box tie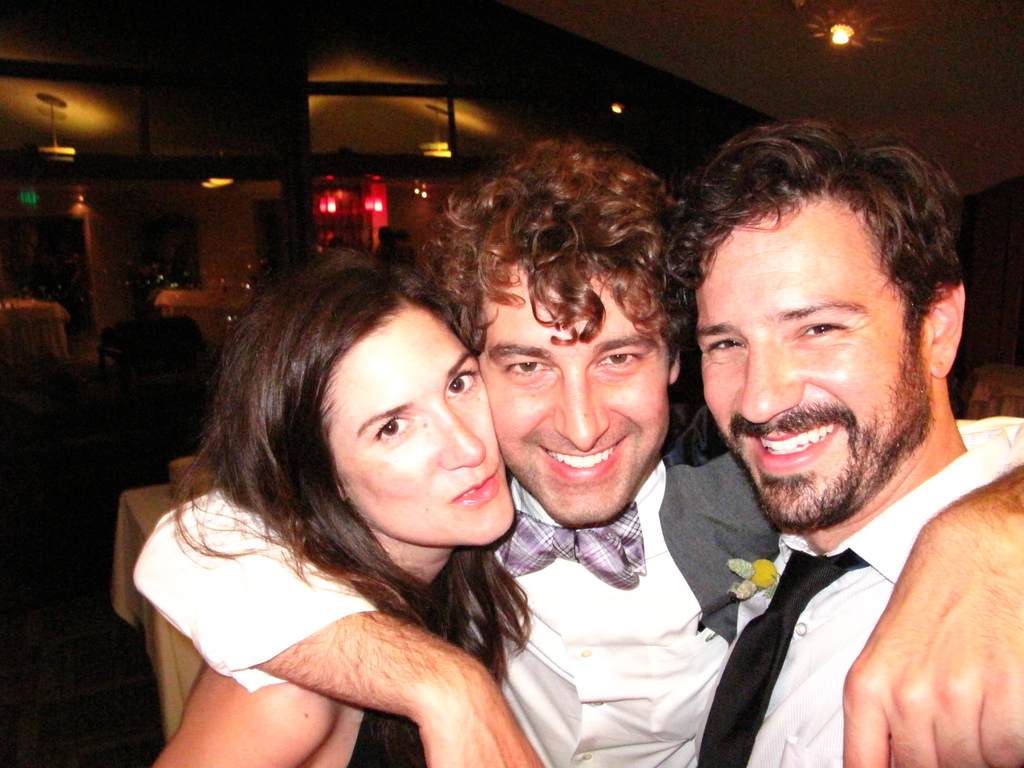
x1=697, y1=547, x2=868, y2=767
